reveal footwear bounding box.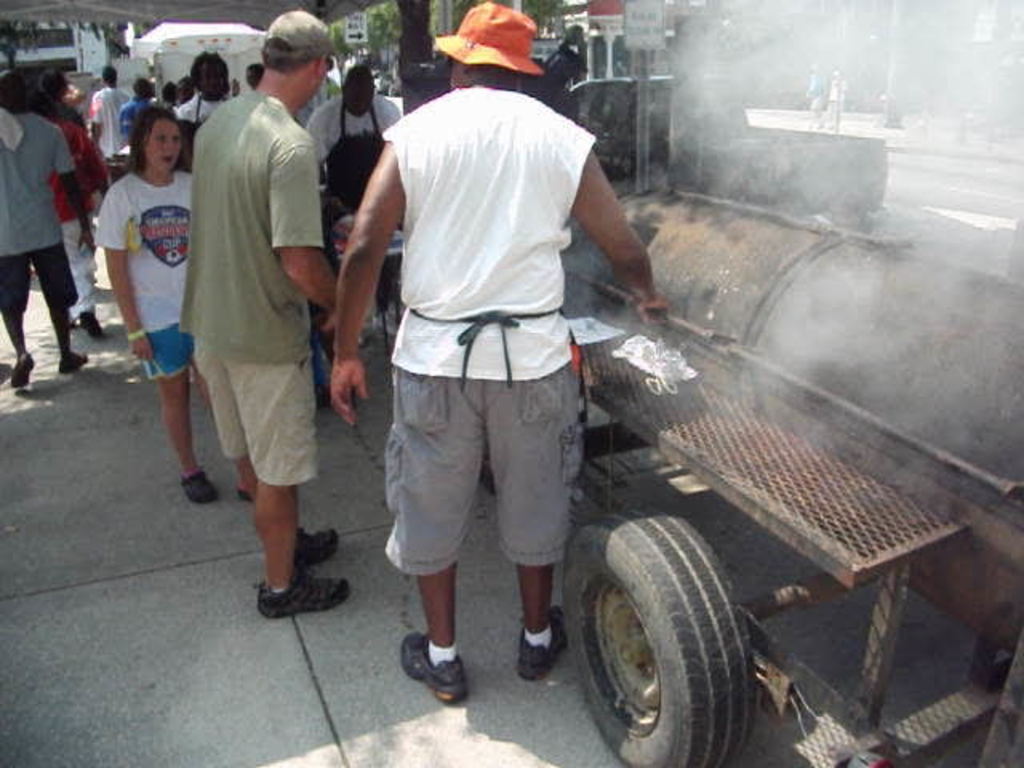
Revealed: bbox=(291, 526, 344, 570).
